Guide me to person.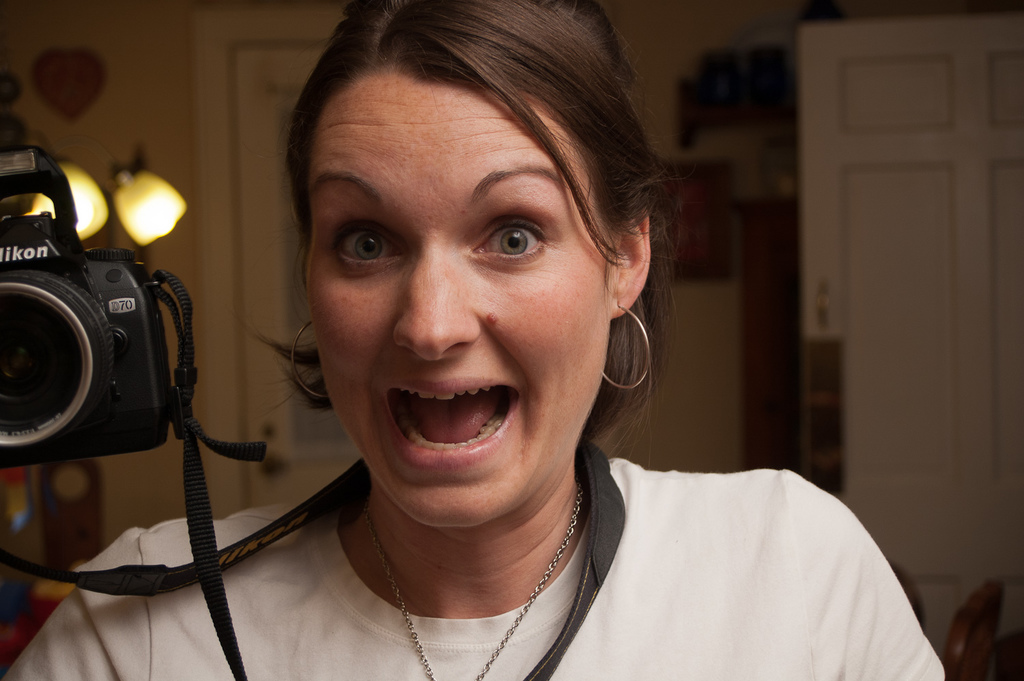
Guidance: <region>3, 0, 949, 678</region>.
